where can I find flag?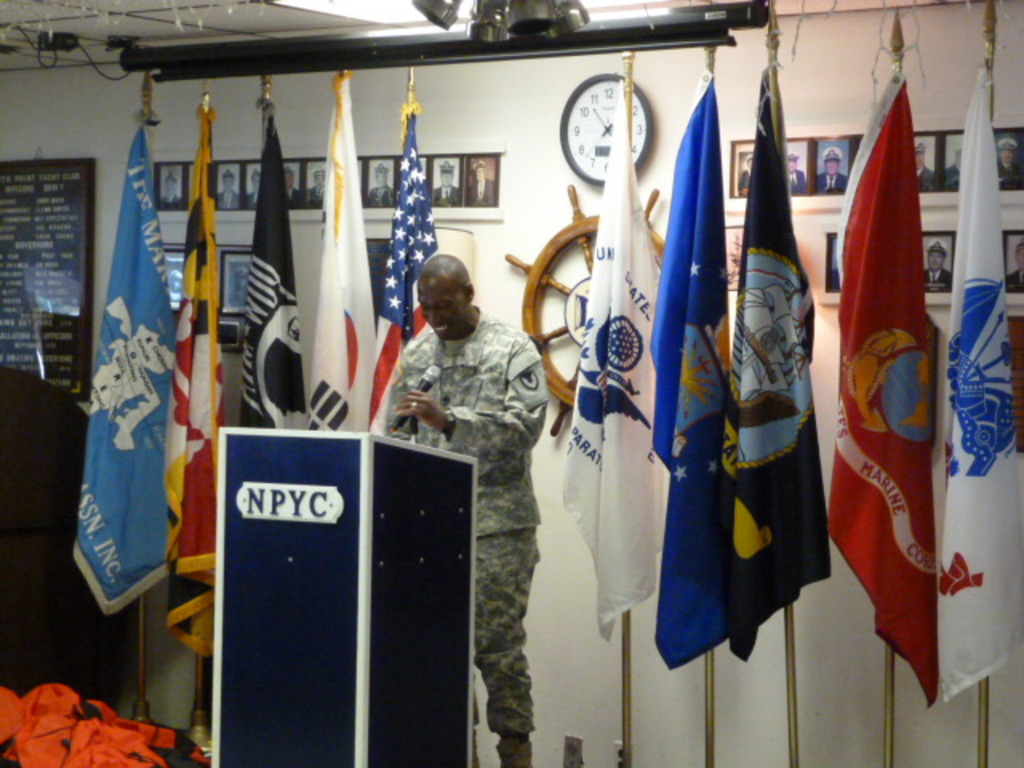
You can find it at BBox(720, 54, 832, 662).
